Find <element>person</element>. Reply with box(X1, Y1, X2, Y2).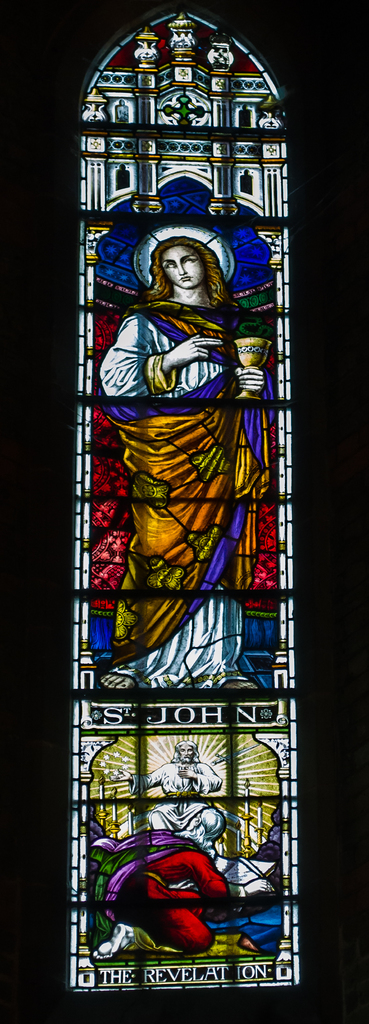
box(121, 742, 233, 849).
